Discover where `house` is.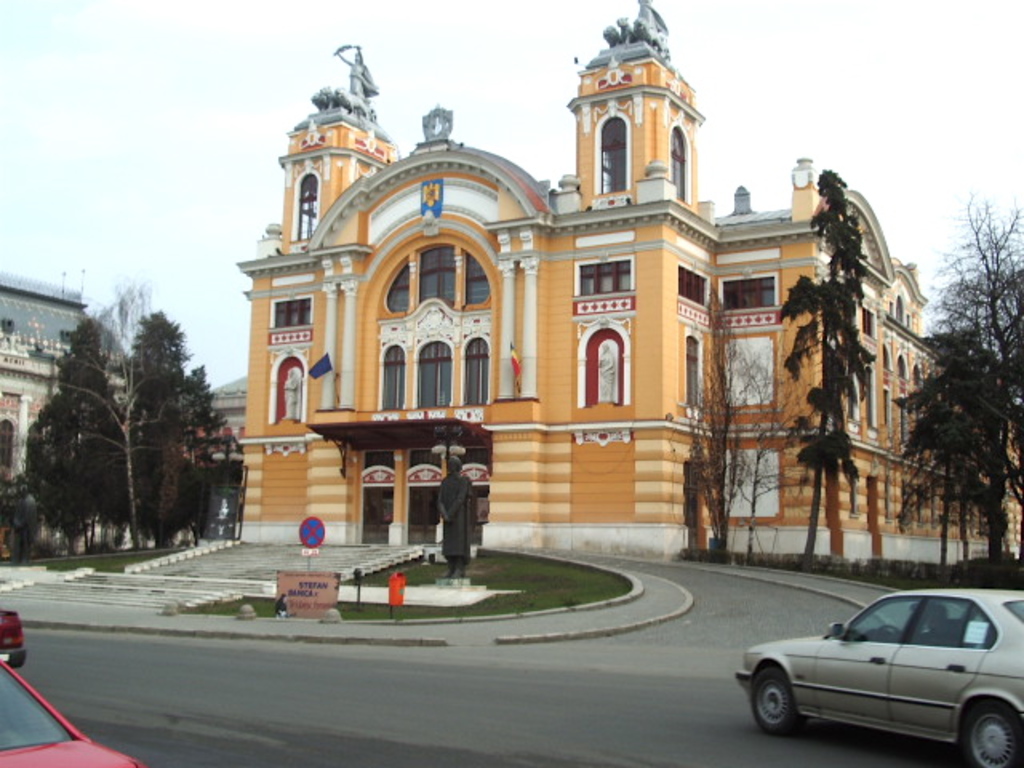
Discovered at 179:370:251:464.
